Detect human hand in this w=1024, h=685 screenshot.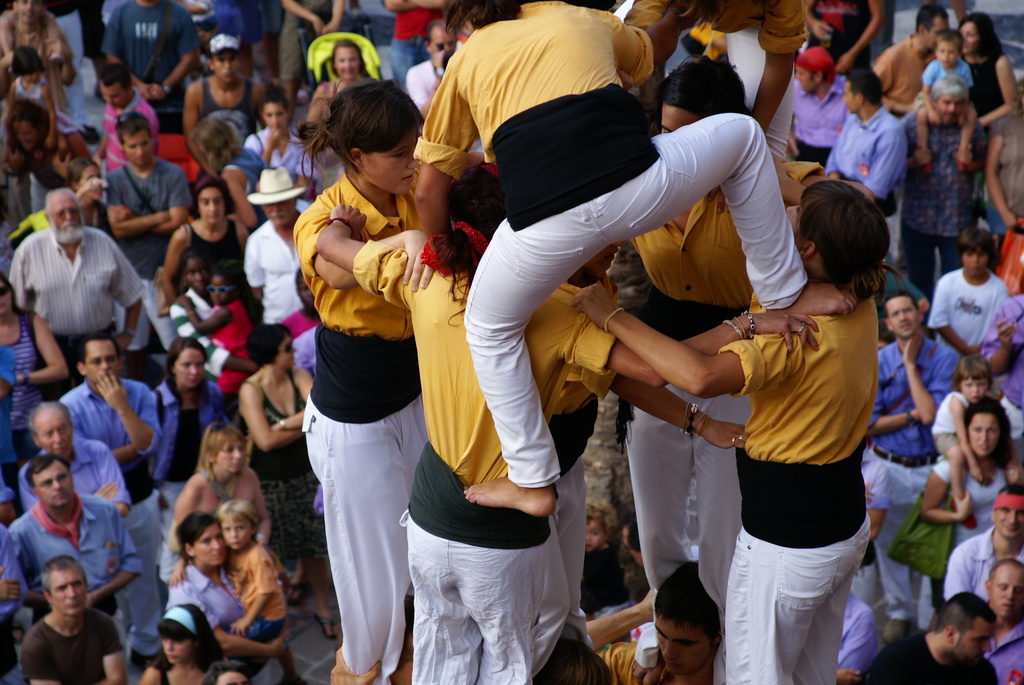
Detection: [314,20,324,37].
